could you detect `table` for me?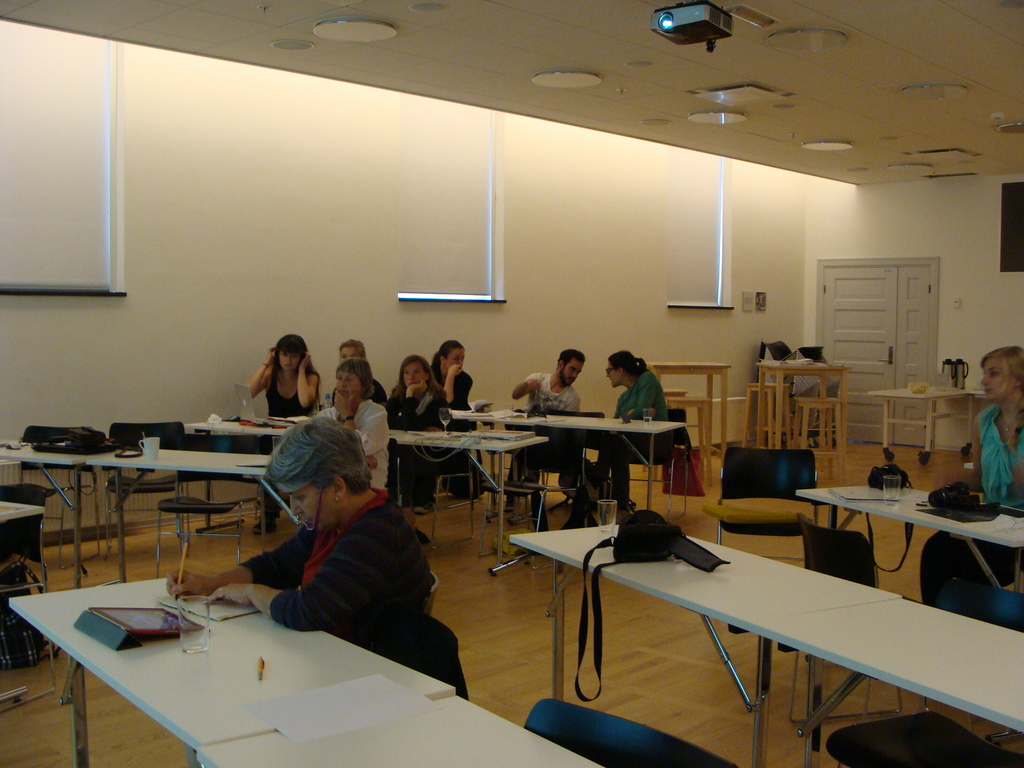
Detection result: Rect(474, 412, 689, 511).
